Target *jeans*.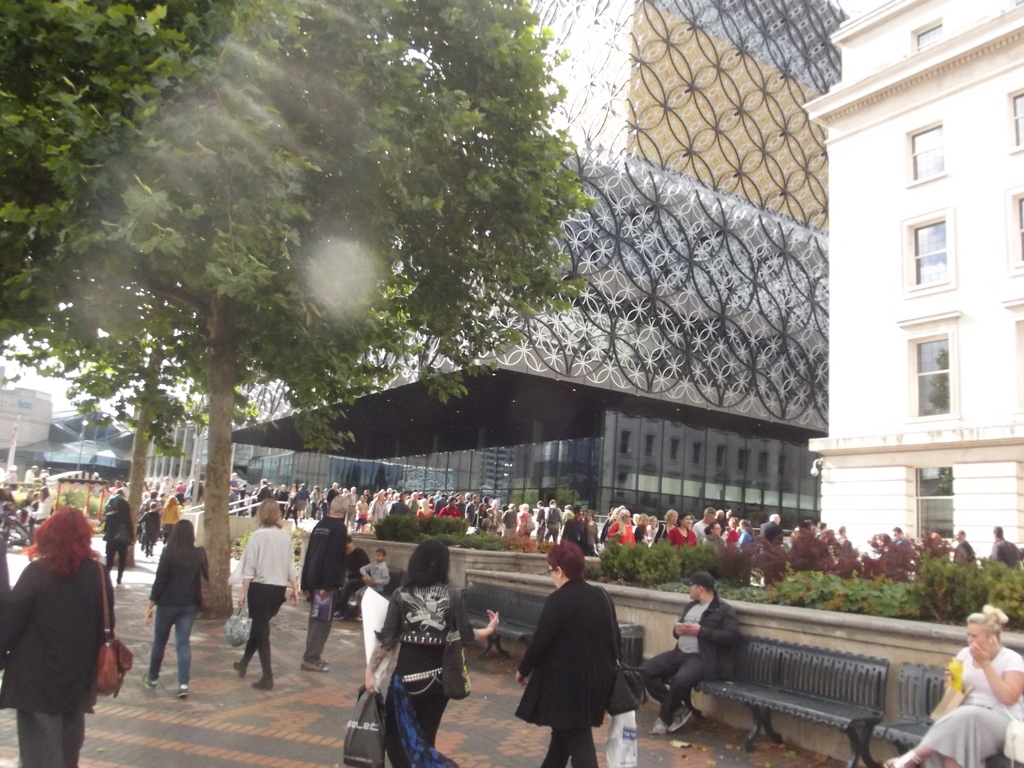
Target region: crop(644, 635, 722, 718).
